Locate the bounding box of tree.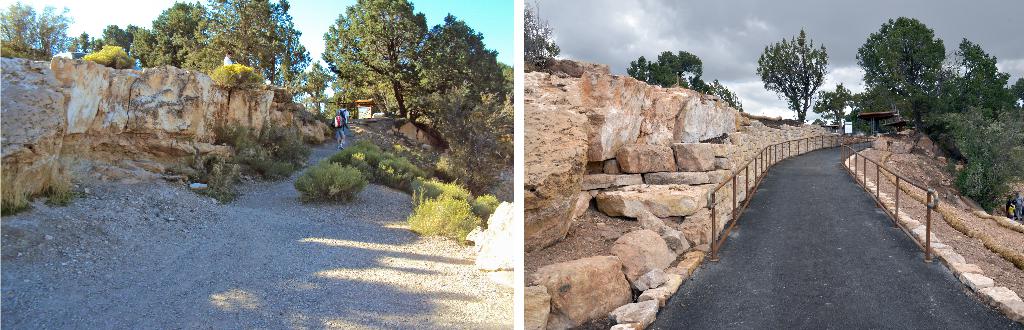
Bounding box: 2,0,75,58.
